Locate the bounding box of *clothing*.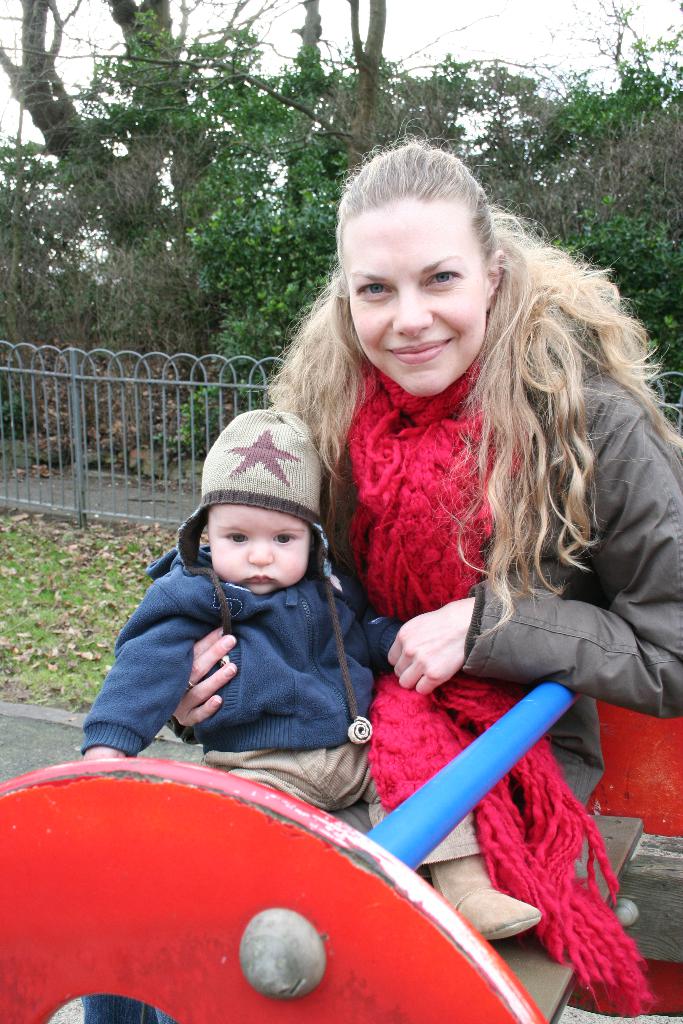
Bounding box: [66,352,682,1001].
